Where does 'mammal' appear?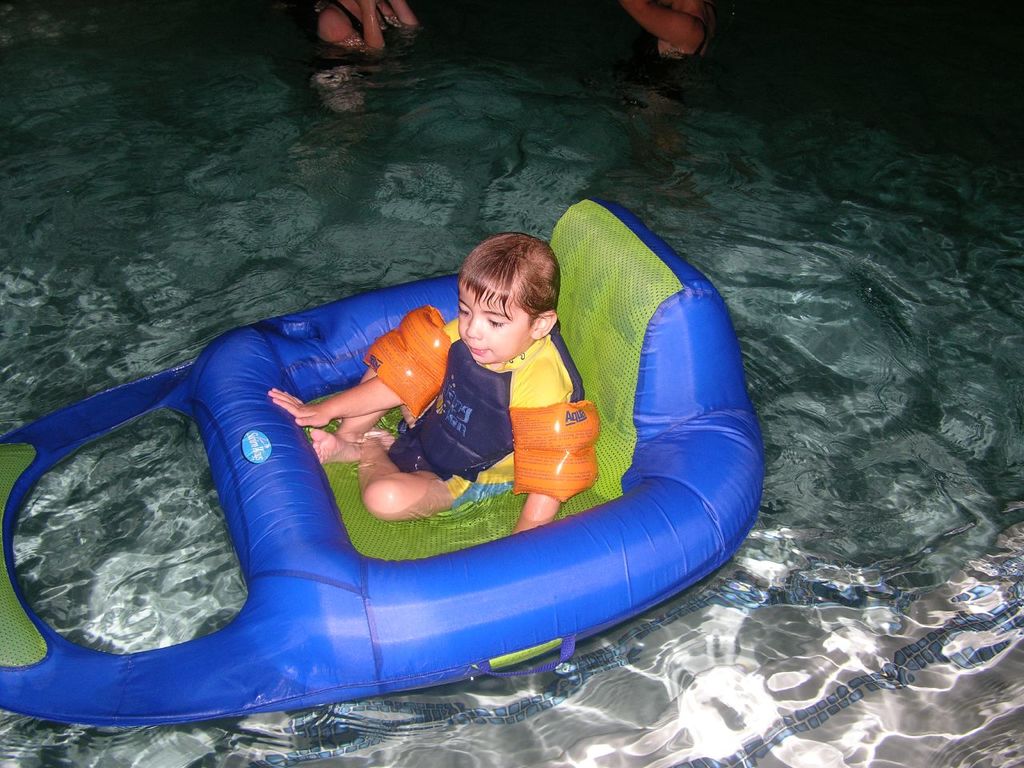
Appears at [311, 0, 415, 48].
